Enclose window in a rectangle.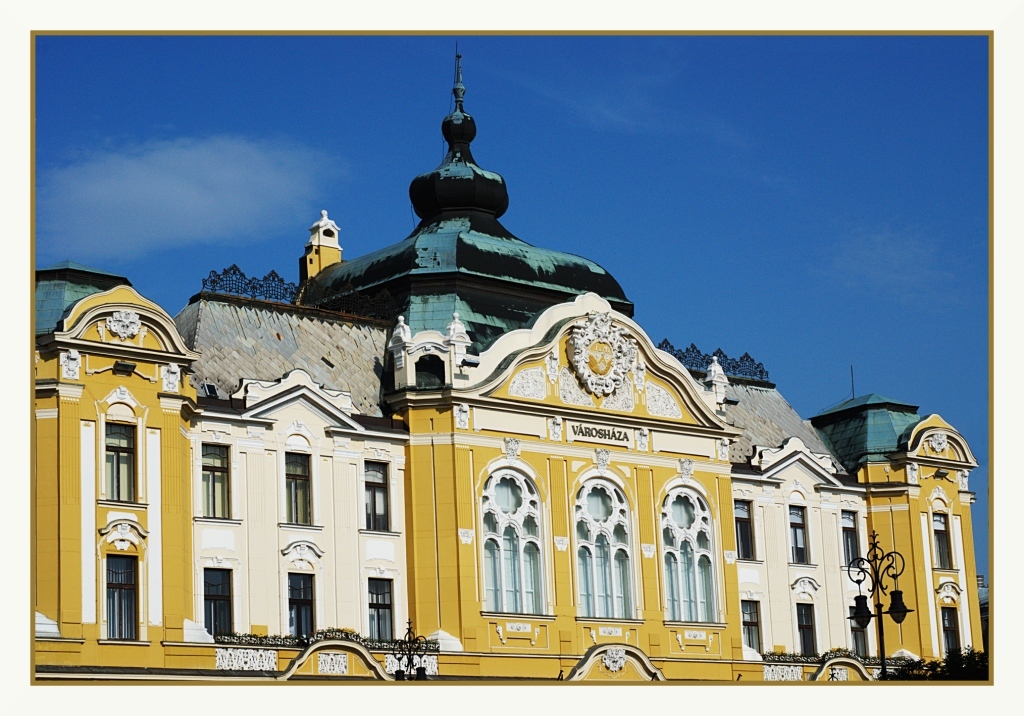
locate(104, 424, 139, 502).
